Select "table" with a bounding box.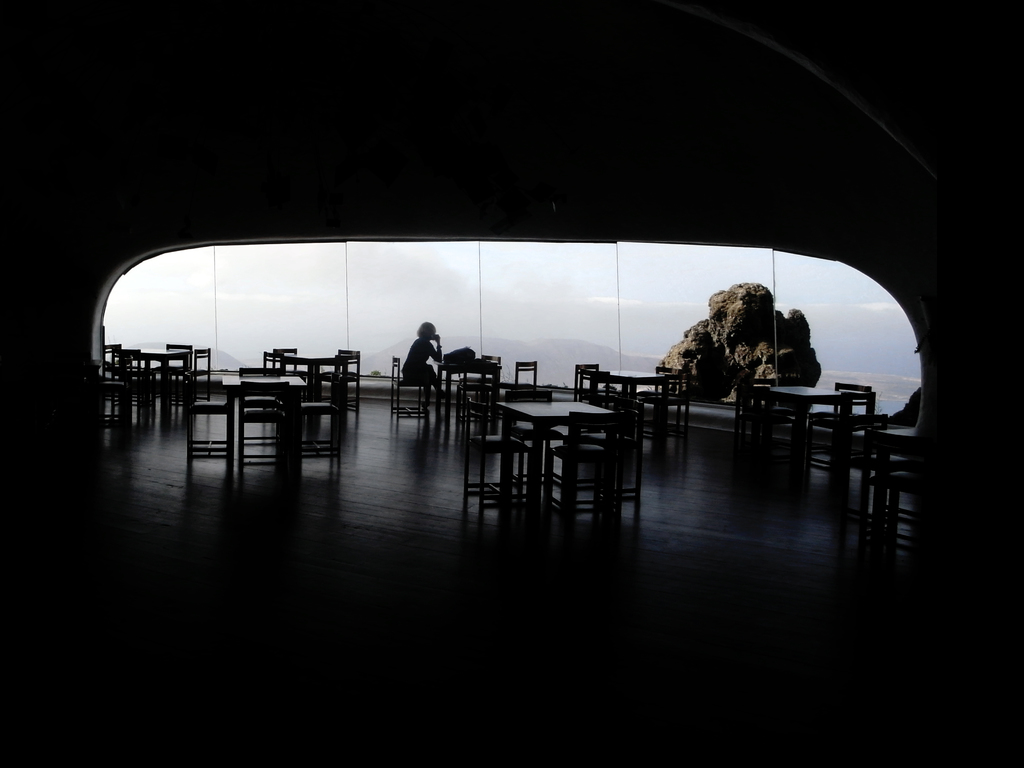
select_region(765, 388, 847, 468).
